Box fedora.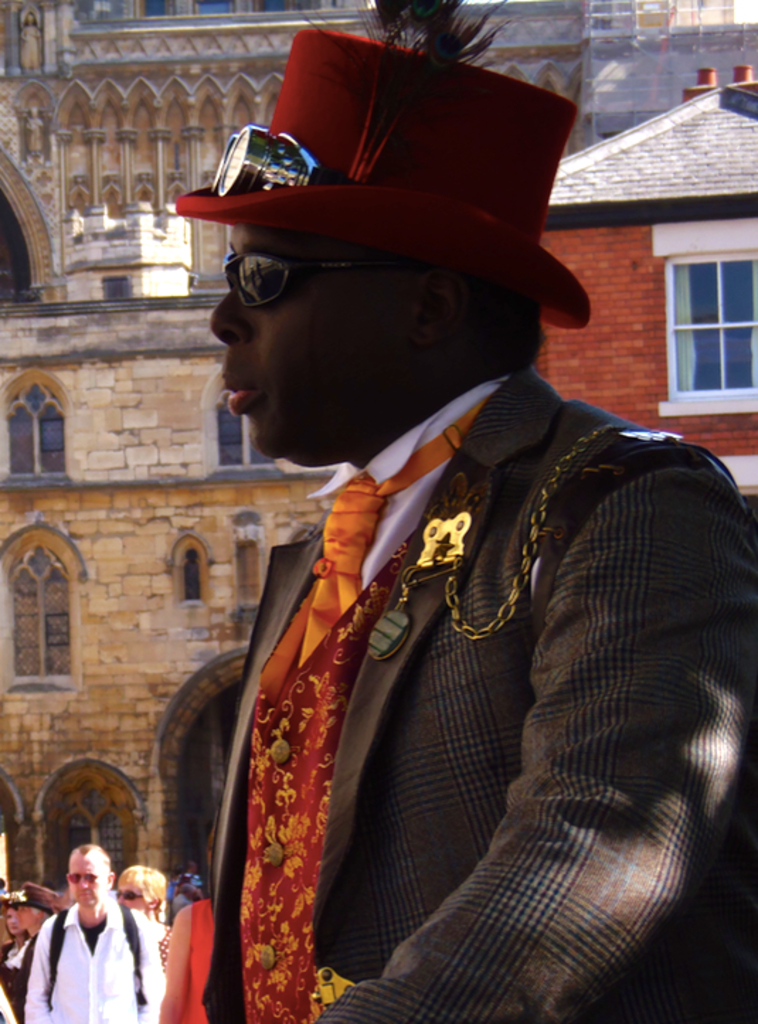
select_region(171, 0, 591, 327).
